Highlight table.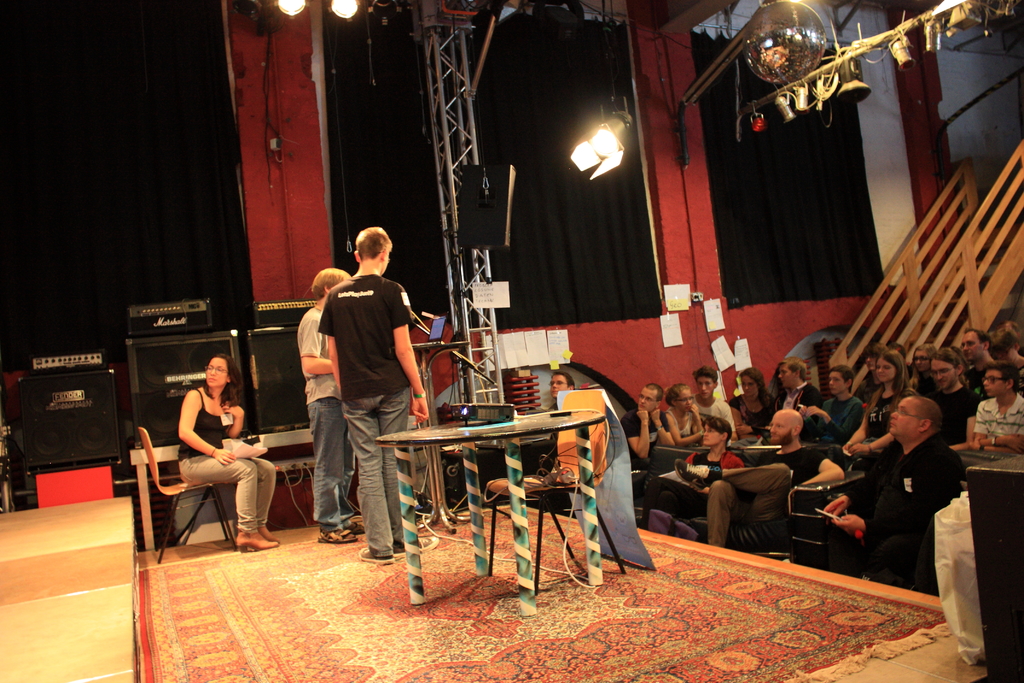
Highlighted region: l=378, t=401, r=606, b=614.
